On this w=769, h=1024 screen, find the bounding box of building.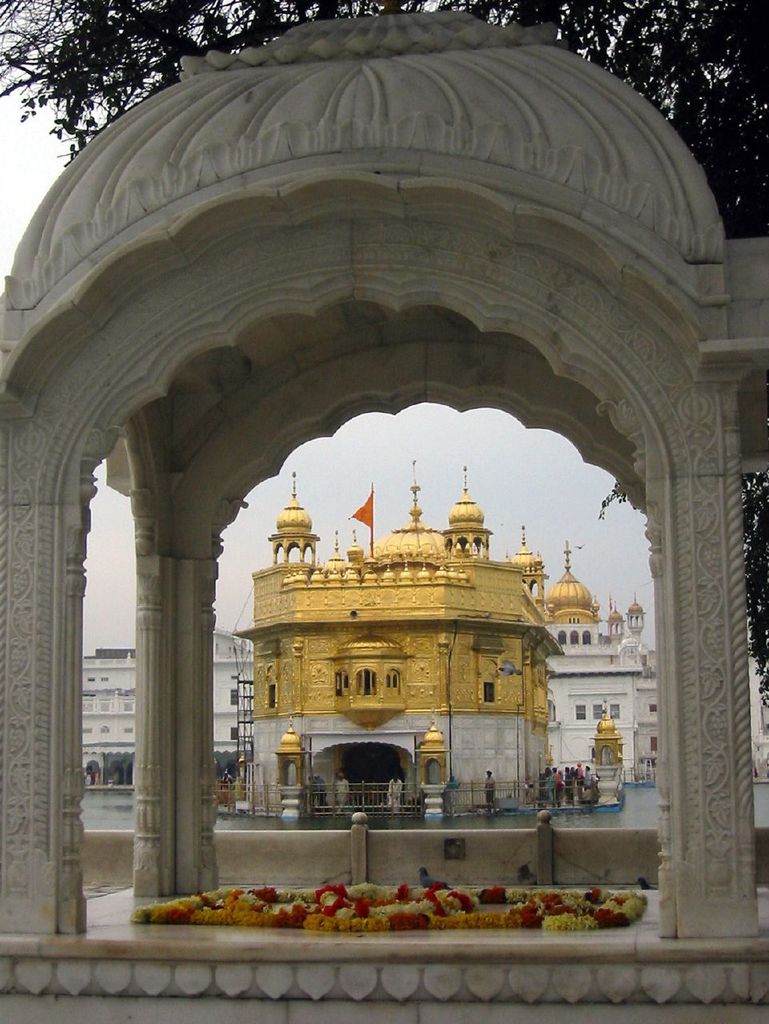
Bounding box: 231/459/566/818.
